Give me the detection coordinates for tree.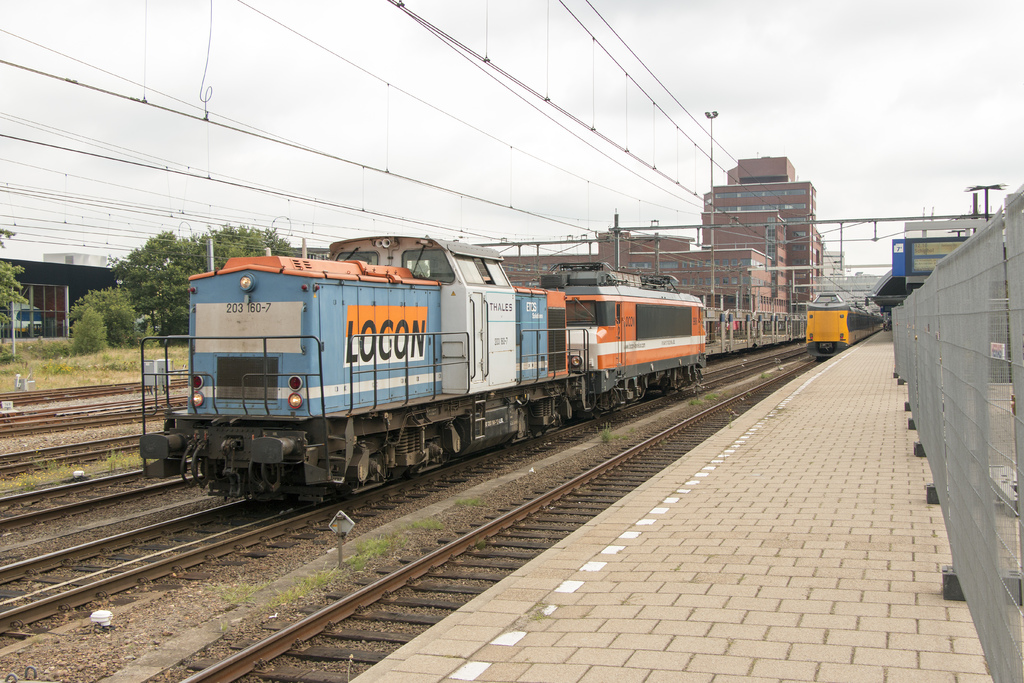
105 218 308 347.
